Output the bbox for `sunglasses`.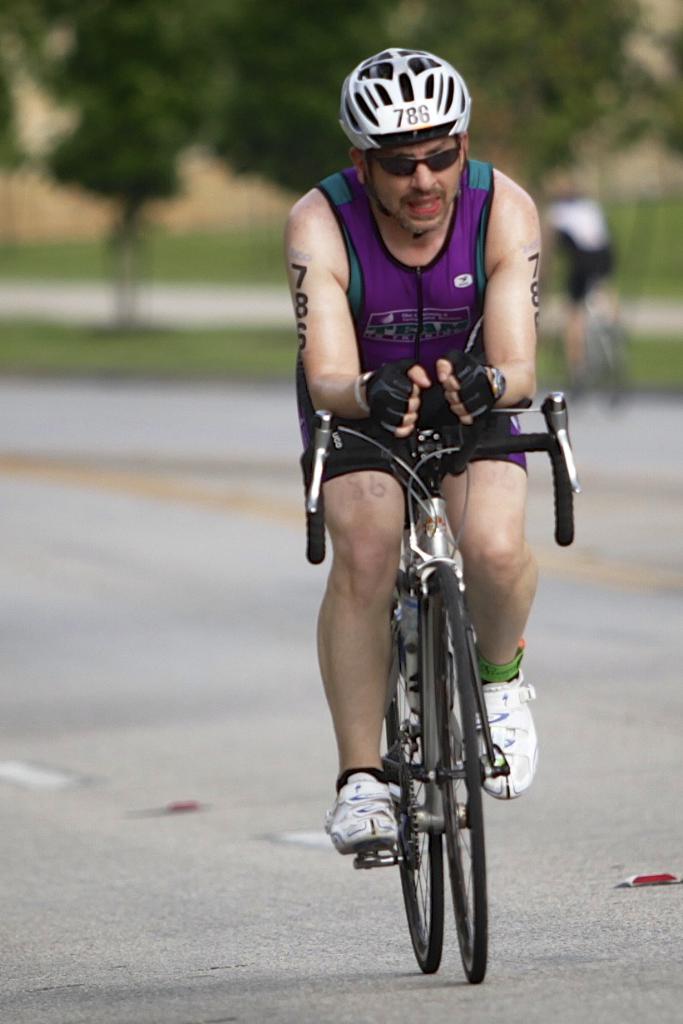
[367, 146, 463, 179].
